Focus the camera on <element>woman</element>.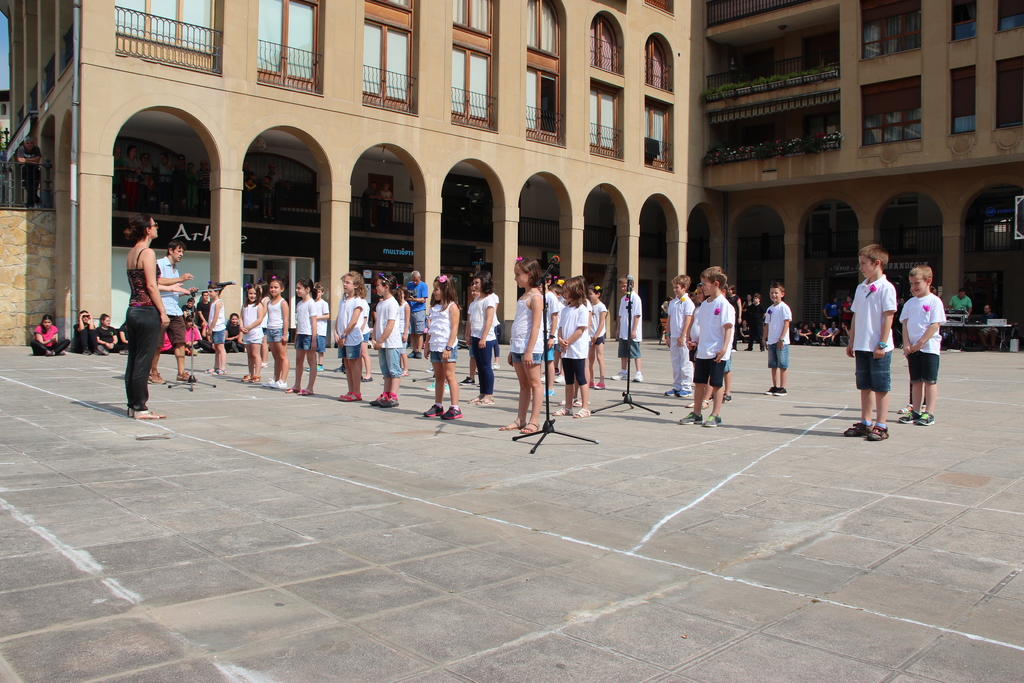
Focus region: <bbox>725, 282, 744, 354</bbox>.
